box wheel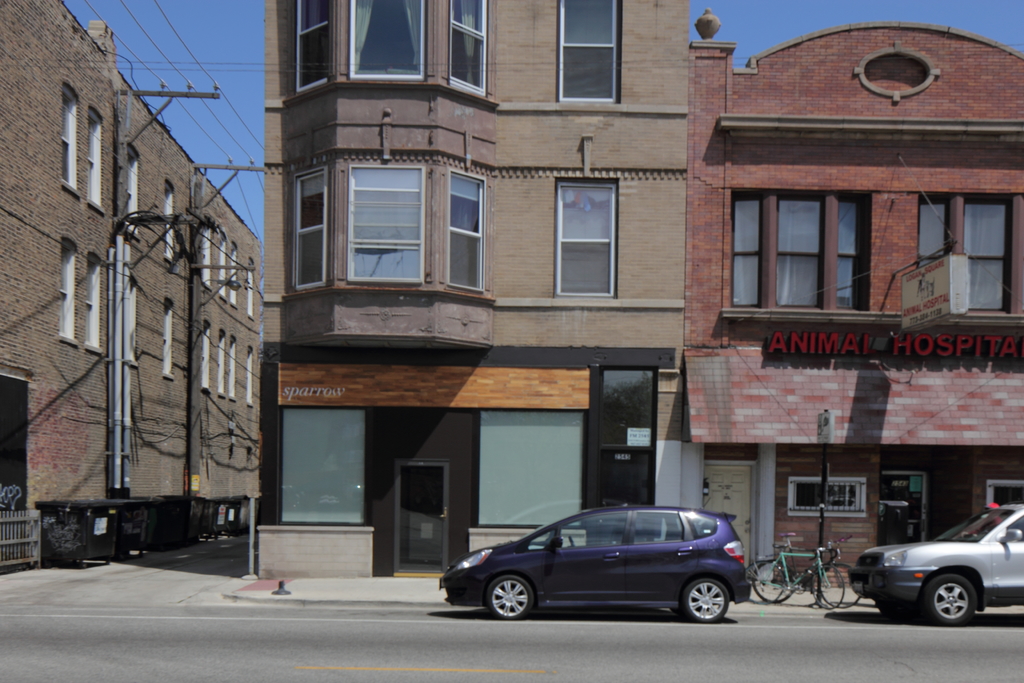
detection(927, 576, 976, 627)
